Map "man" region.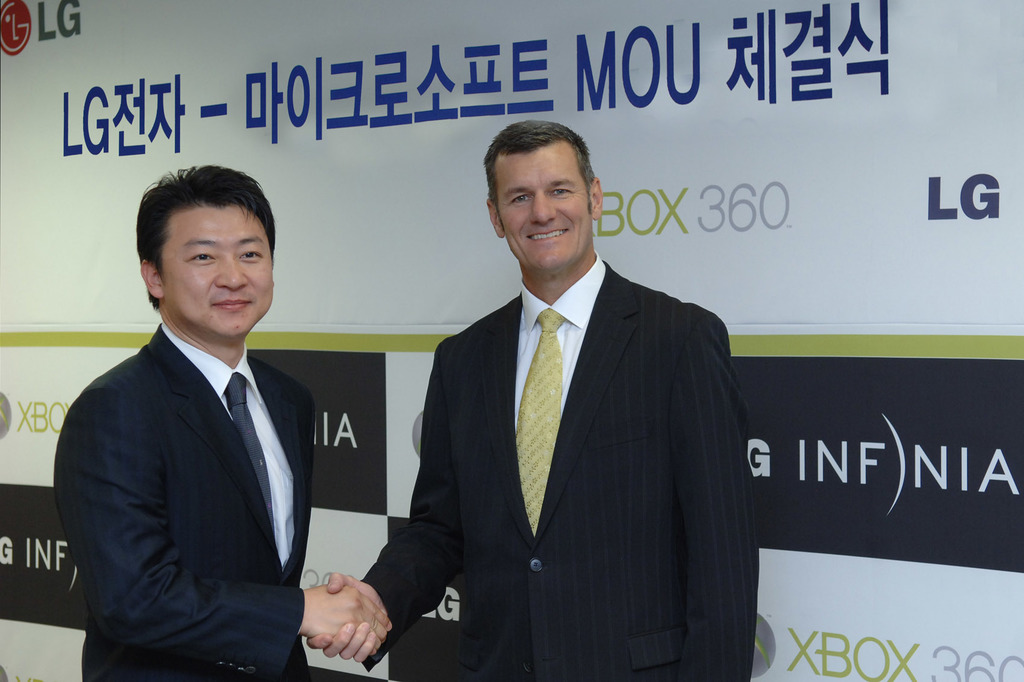
Mapped to bbox=[304, 113, 759, 681].
